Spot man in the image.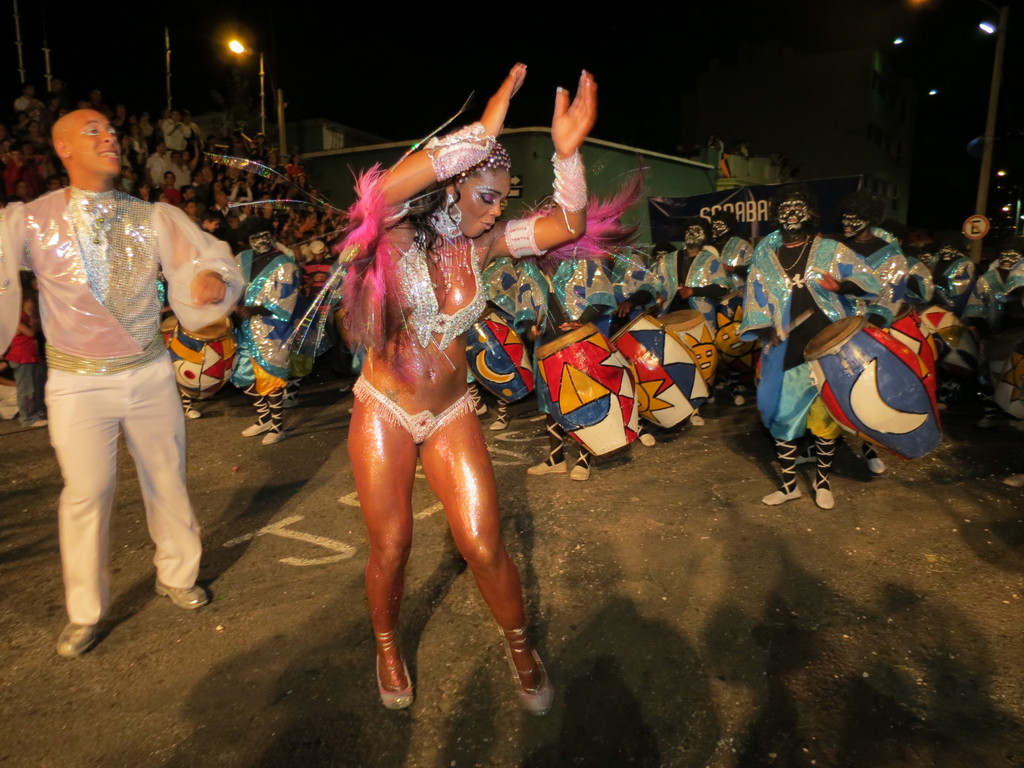
man found at 963 238 1023 332.
